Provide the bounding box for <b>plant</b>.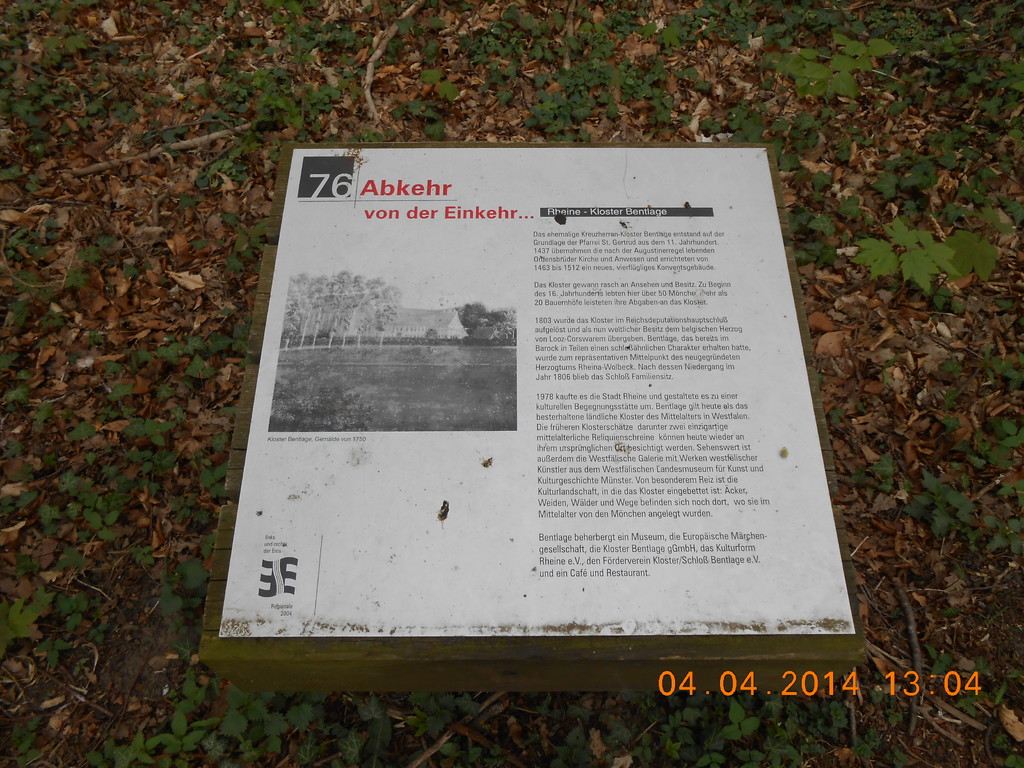
{"x1": 854, "y1": 217, "x2": 969, "y2": 312}.
